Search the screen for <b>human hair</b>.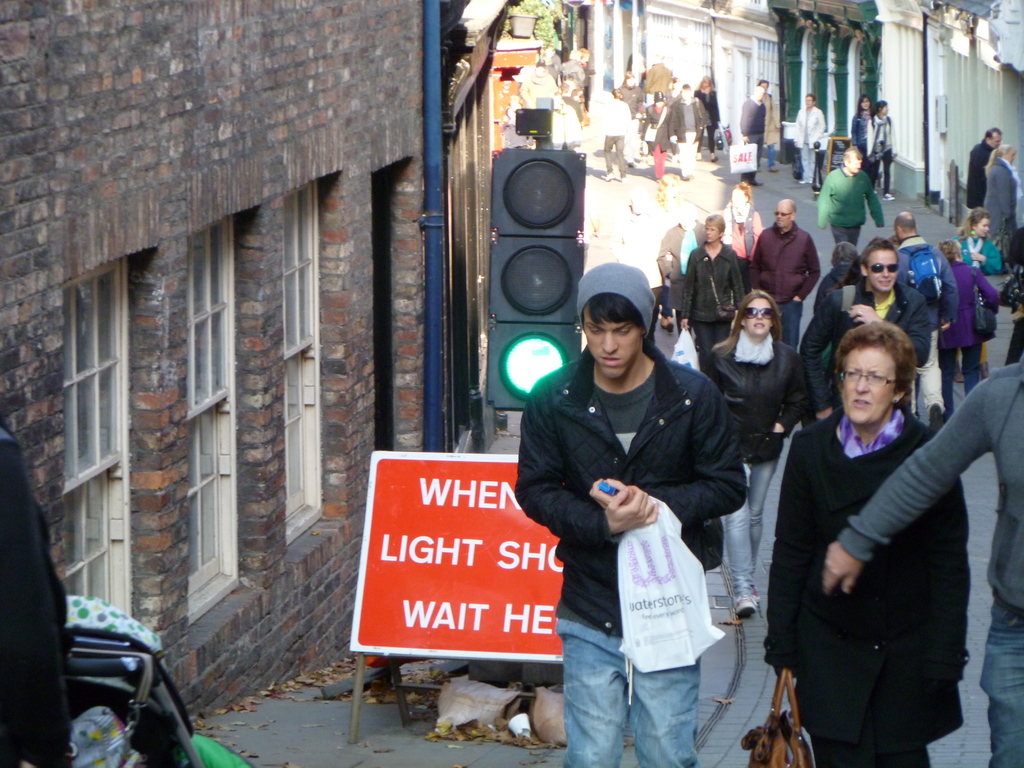
Found at (583,292,648,335).
